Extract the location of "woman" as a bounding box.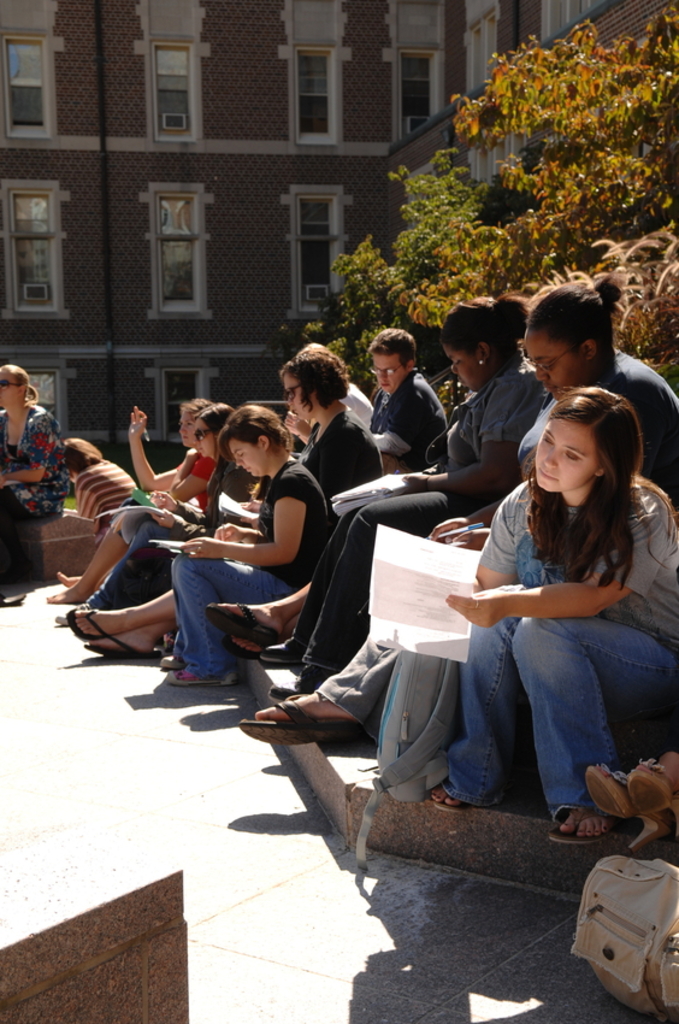
region(46, 398, 218, 604).
